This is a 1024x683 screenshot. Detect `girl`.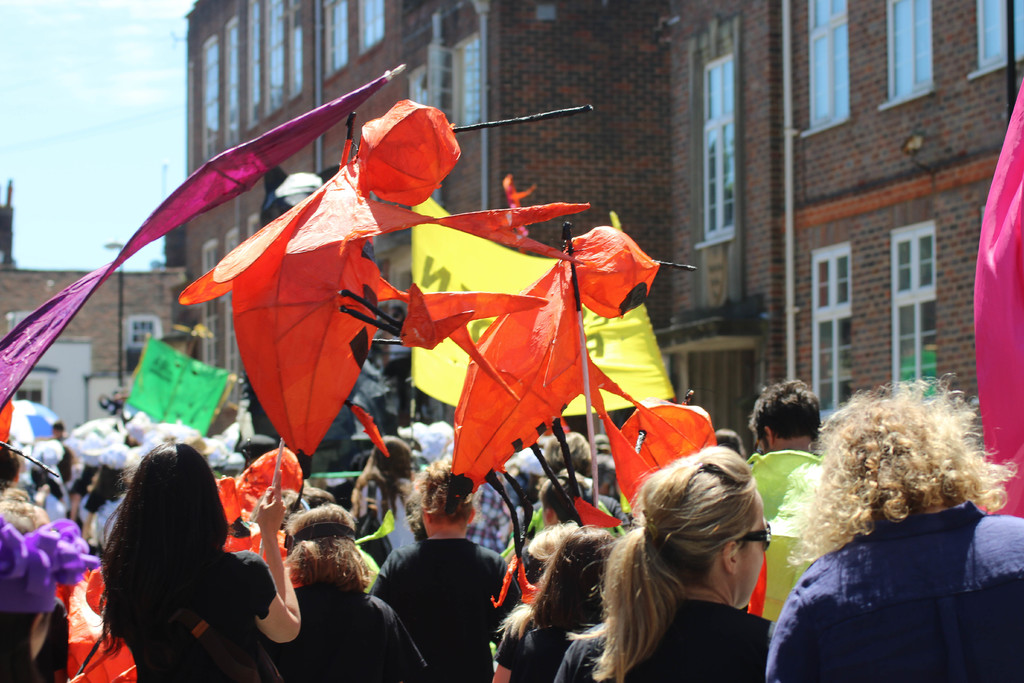
[left=489, top=531, right=616, bottom=682].
